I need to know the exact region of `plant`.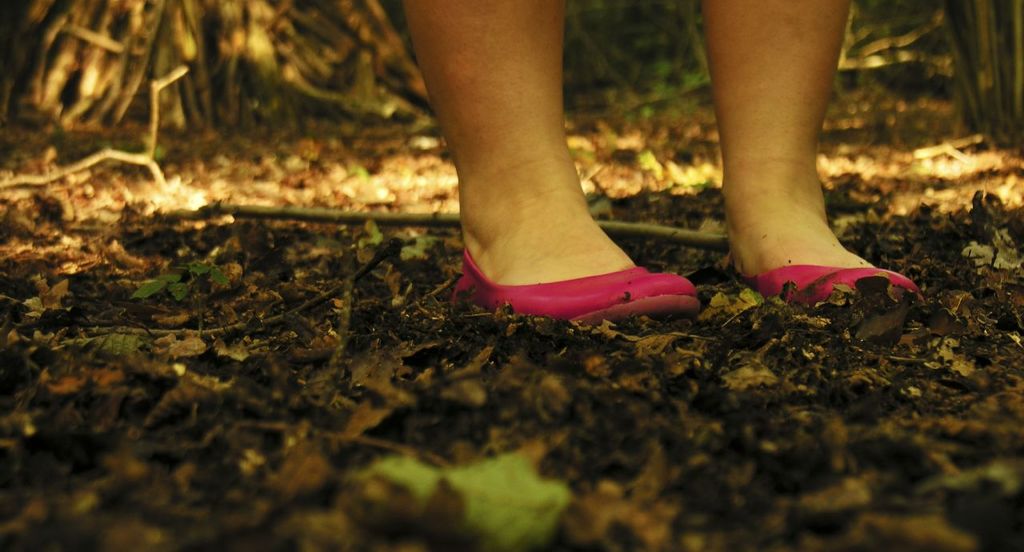
Region: locate(0, 0, 406, 161).
